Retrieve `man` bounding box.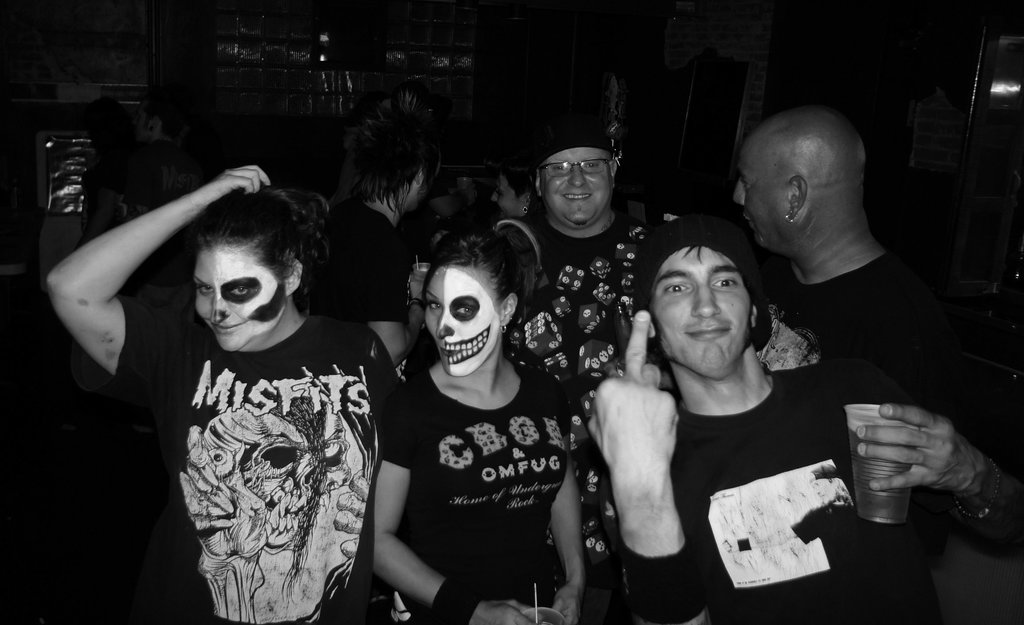
Bounding box: region(303, 124, 433, 364).
